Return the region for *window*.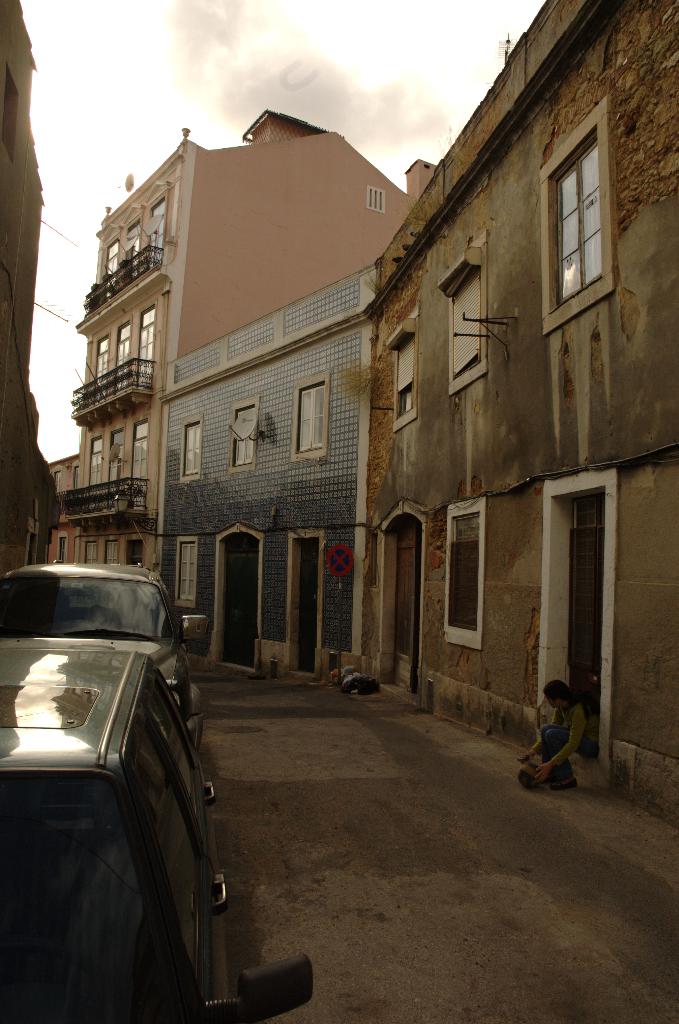
crop(418, 503, 491, 659).
